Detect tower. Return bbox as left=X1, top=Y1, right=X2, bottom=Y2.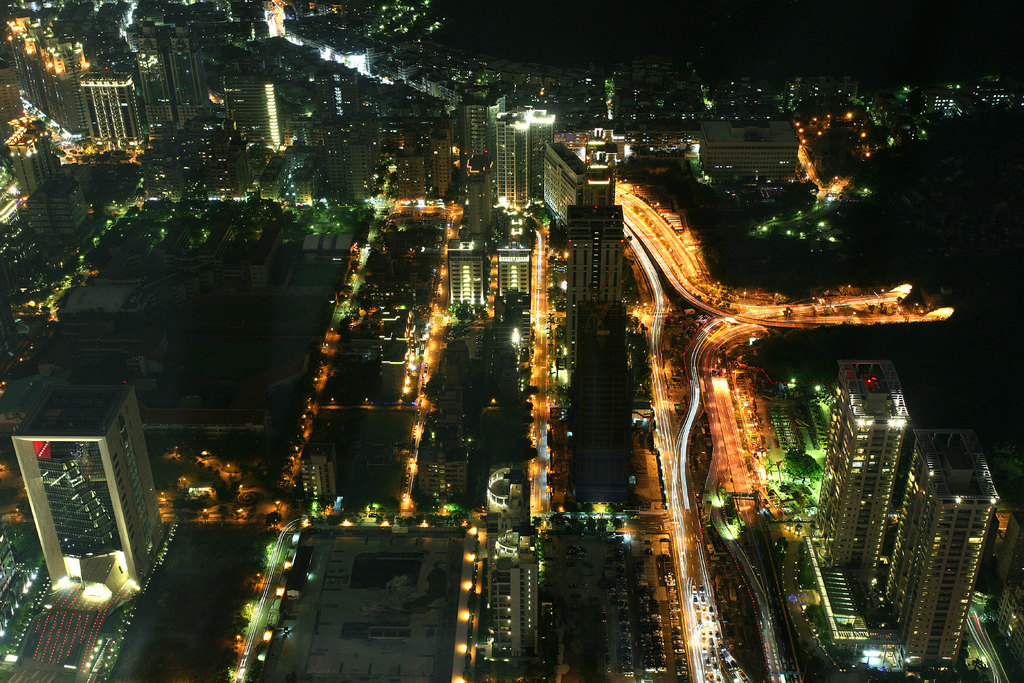
left=500, top=110, right=556, bottom=195.
